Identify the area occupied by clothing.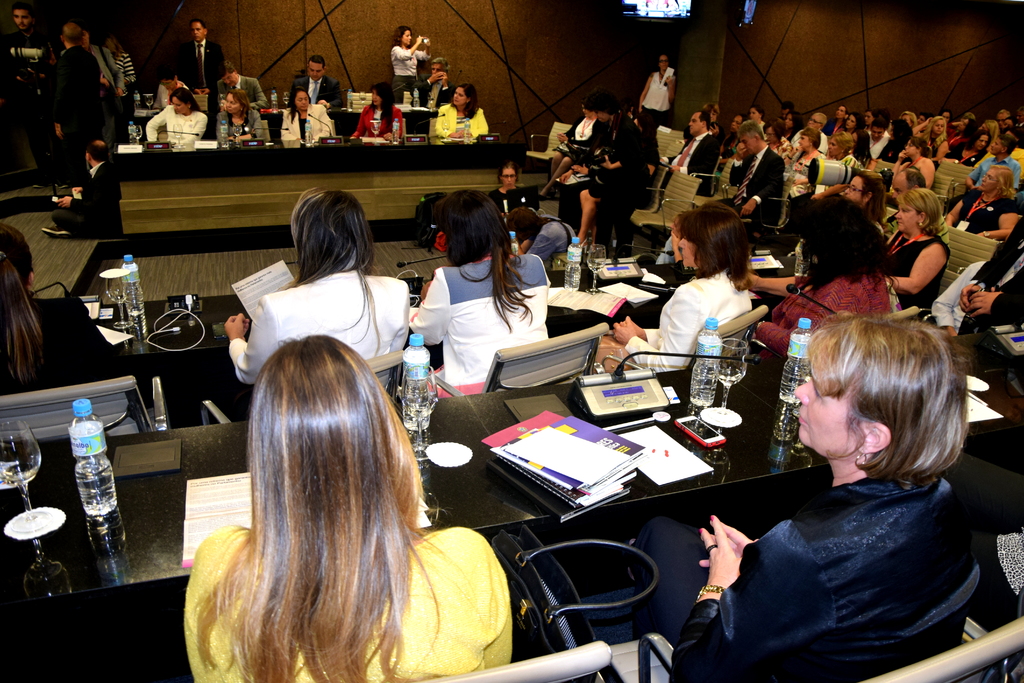
Area: l=435, t=101, r=490, b=140.
